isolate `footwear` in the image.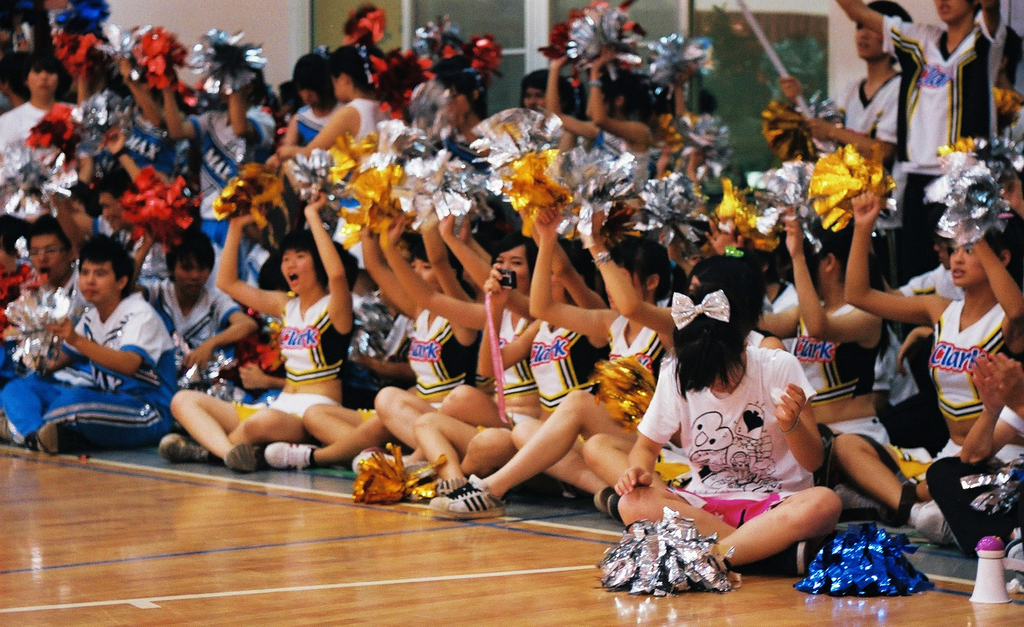
Isolated region: bbox=[266, 438, 314, 475].
